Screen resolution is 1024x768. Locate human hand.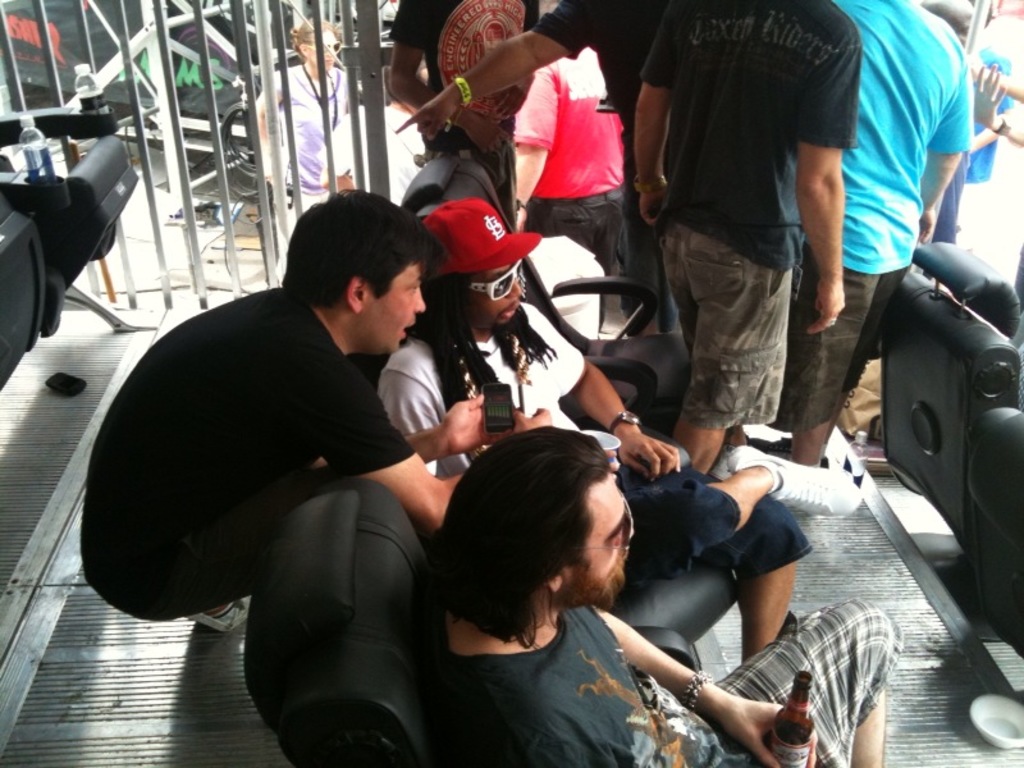
bbox=[401, 404, 493, 474].
